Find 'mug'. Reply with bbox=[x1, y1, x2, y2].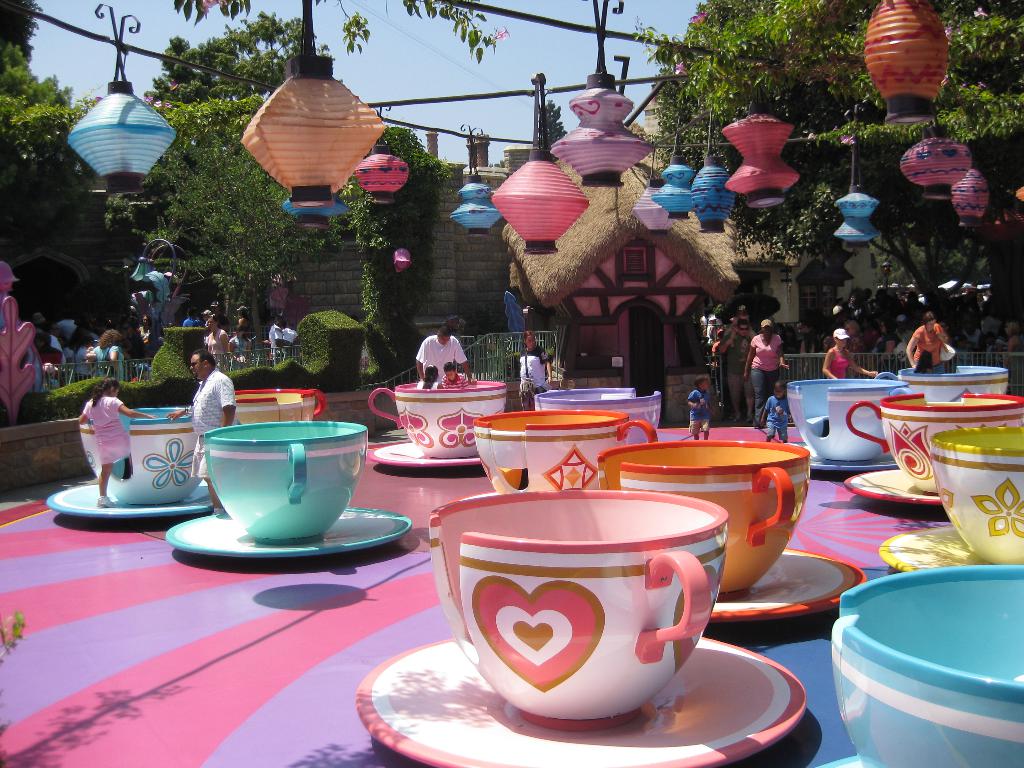
bbox=[931, 427, 1023, 563].
